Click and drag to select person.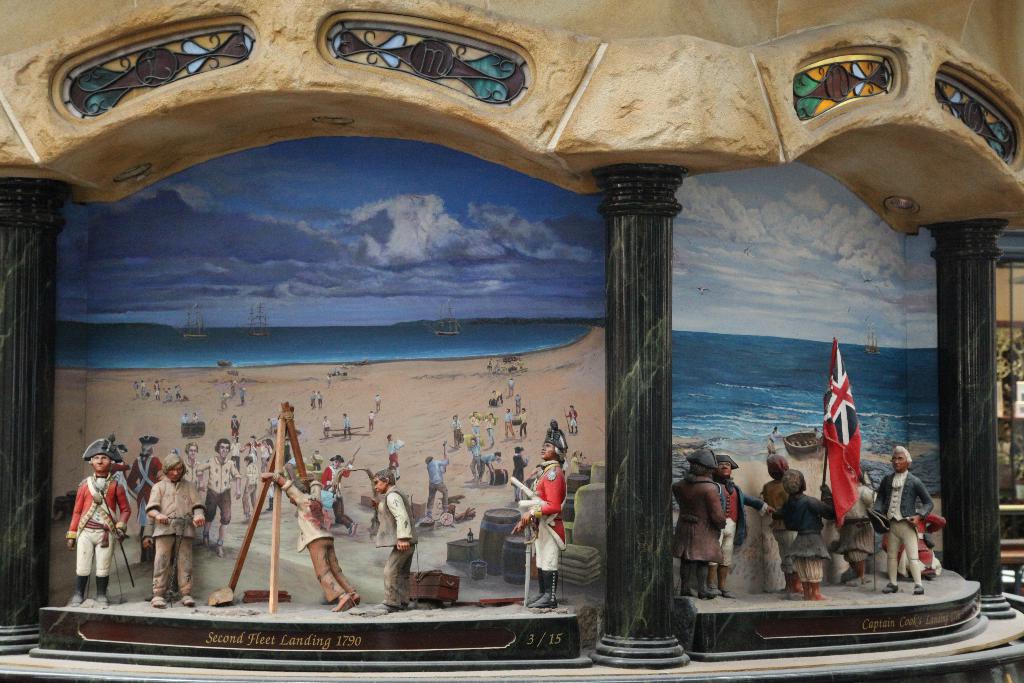
Selection: bbox(135, 379, 180, 398).
